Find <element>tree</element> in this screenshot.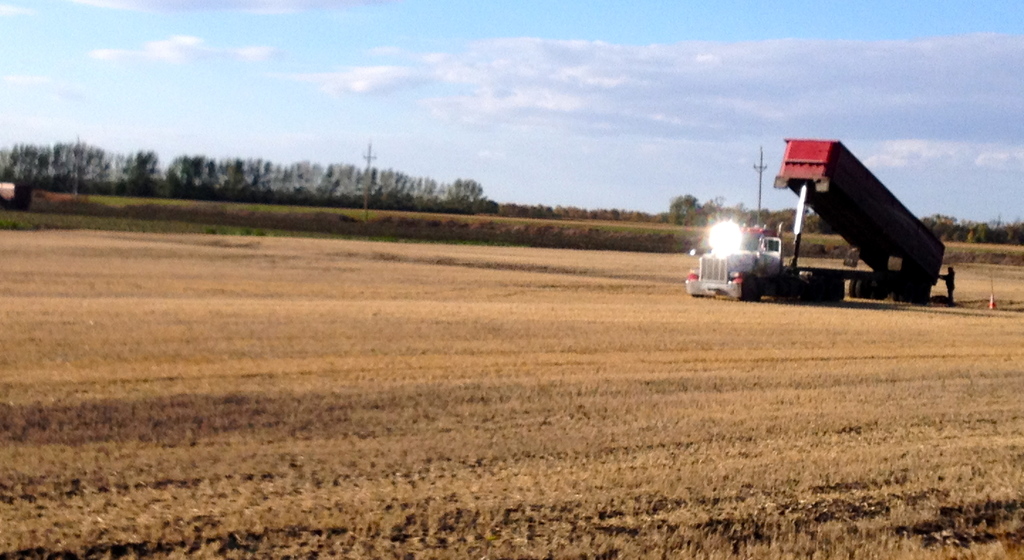
The bounding box for <element>tree</element> is 168:152:210:178.
